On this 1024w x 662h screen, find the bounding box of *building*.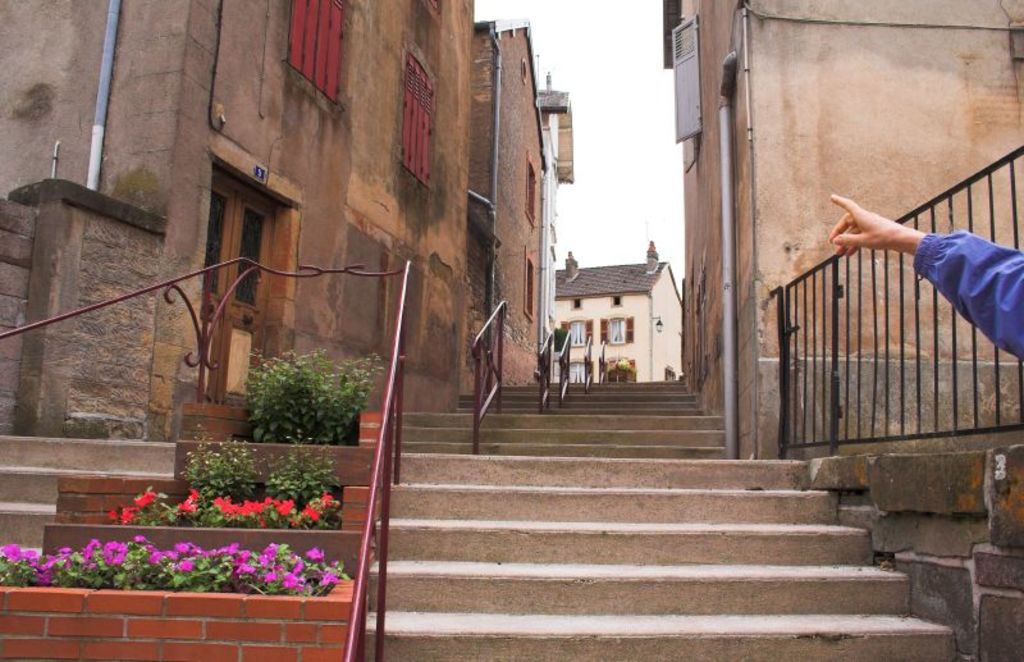
Bounding box: x1=0, y1=0, x2=577, y2=428.
